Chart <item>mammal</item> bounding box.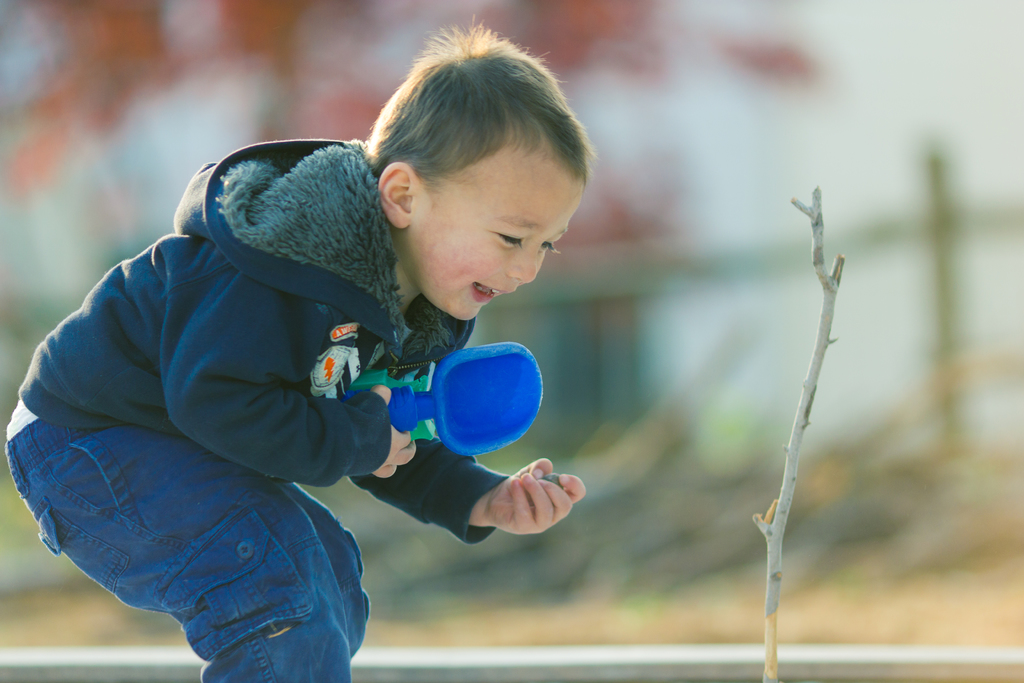
Charted: (left=52, top=85, right=603, bottom=627).
